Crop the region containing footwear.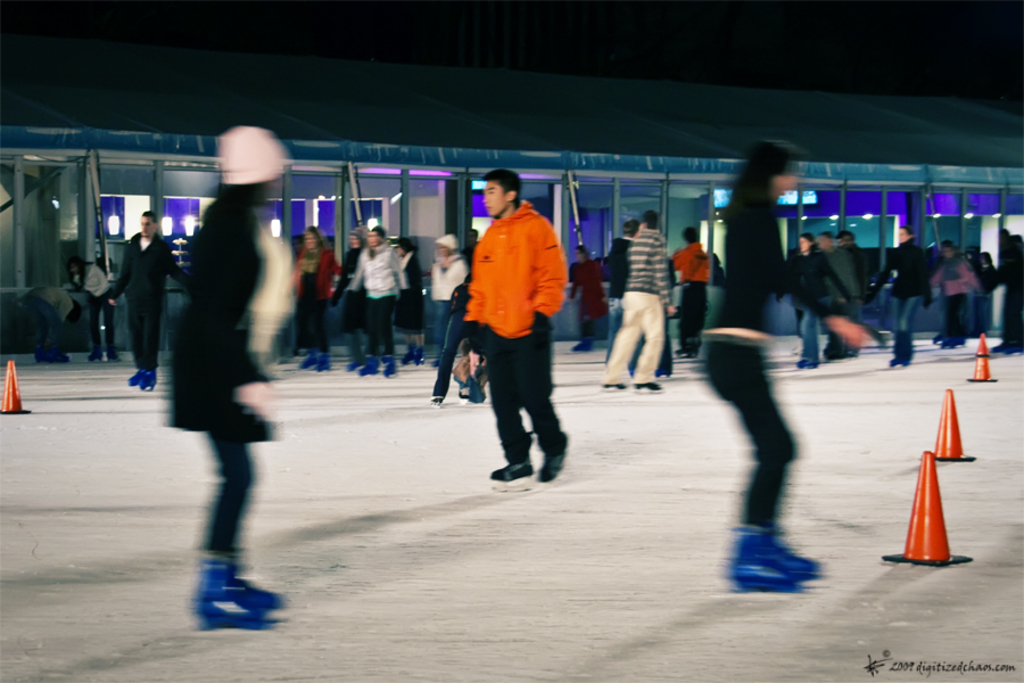
Crop region: Rect(137, 371, 158, 394).
